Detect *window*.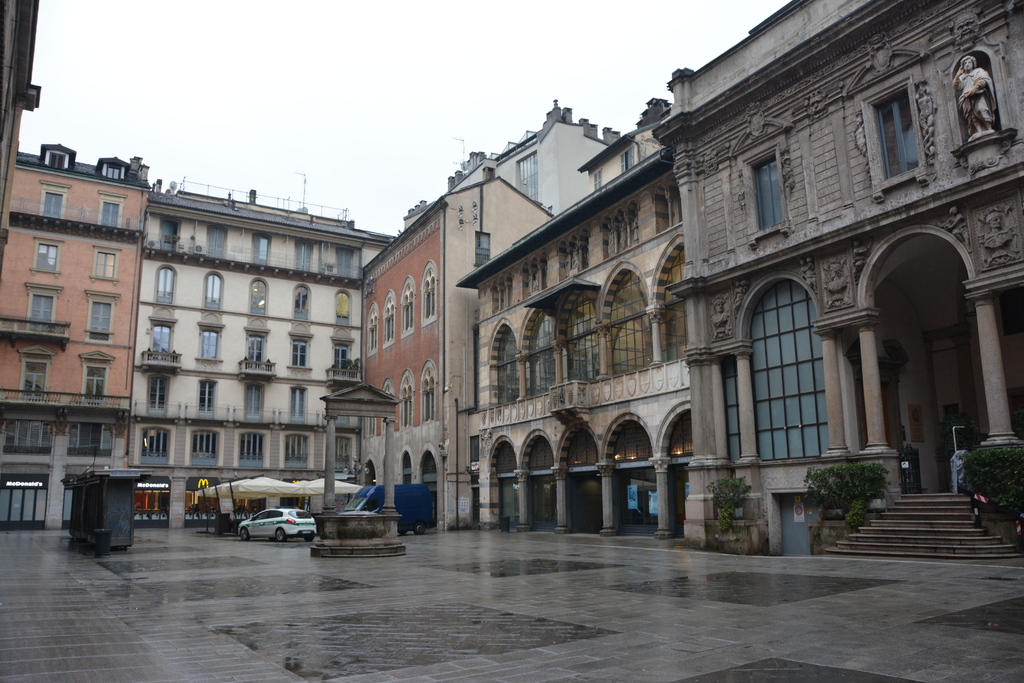
Detected at <region>294, 243, 314, 276</region>.
